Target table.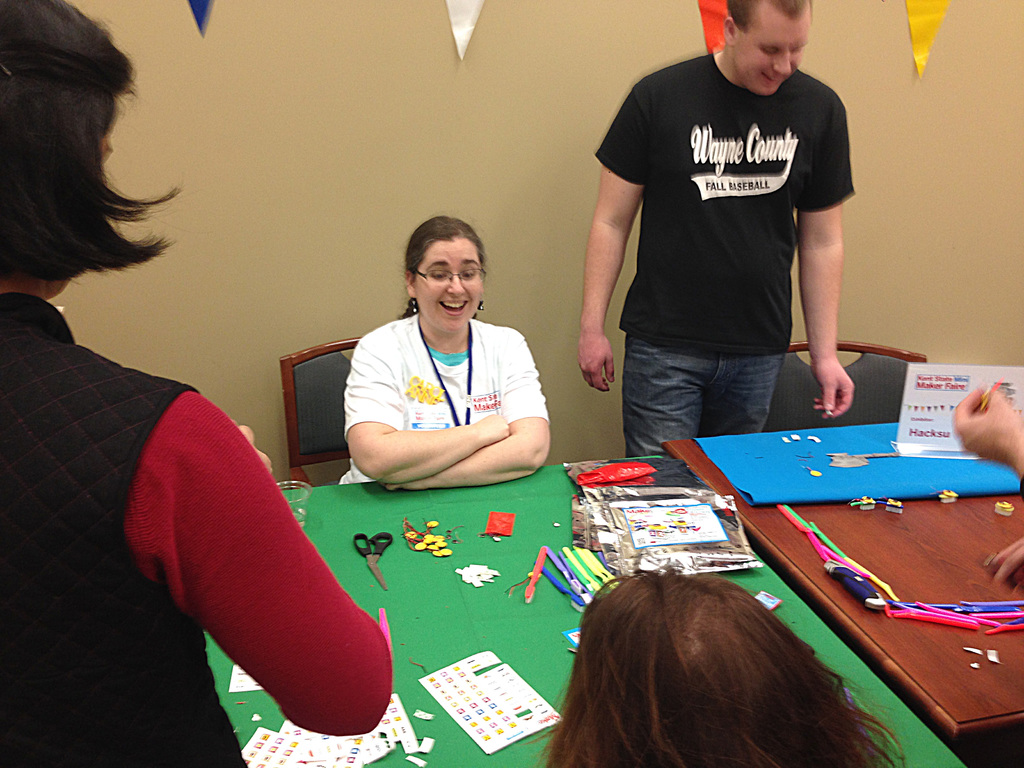
Target region: (x1=205, y1=450, x2=970, y2=767).
